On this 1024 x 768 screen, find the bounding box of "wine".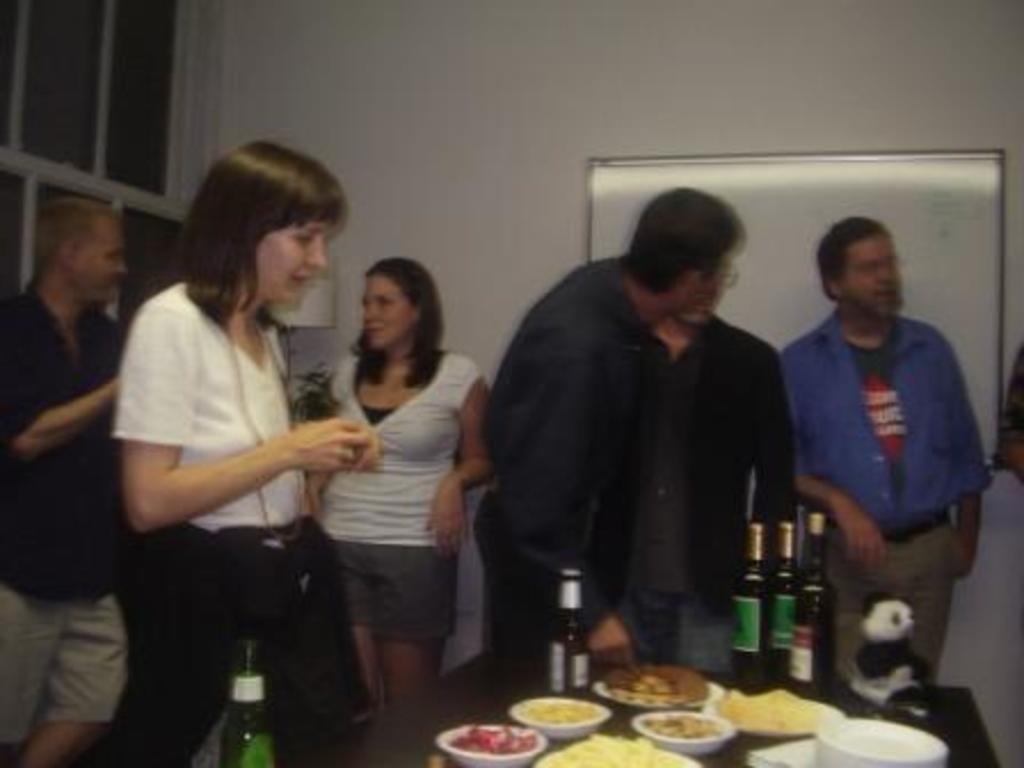
Bounding box: 784:498:848:688.
